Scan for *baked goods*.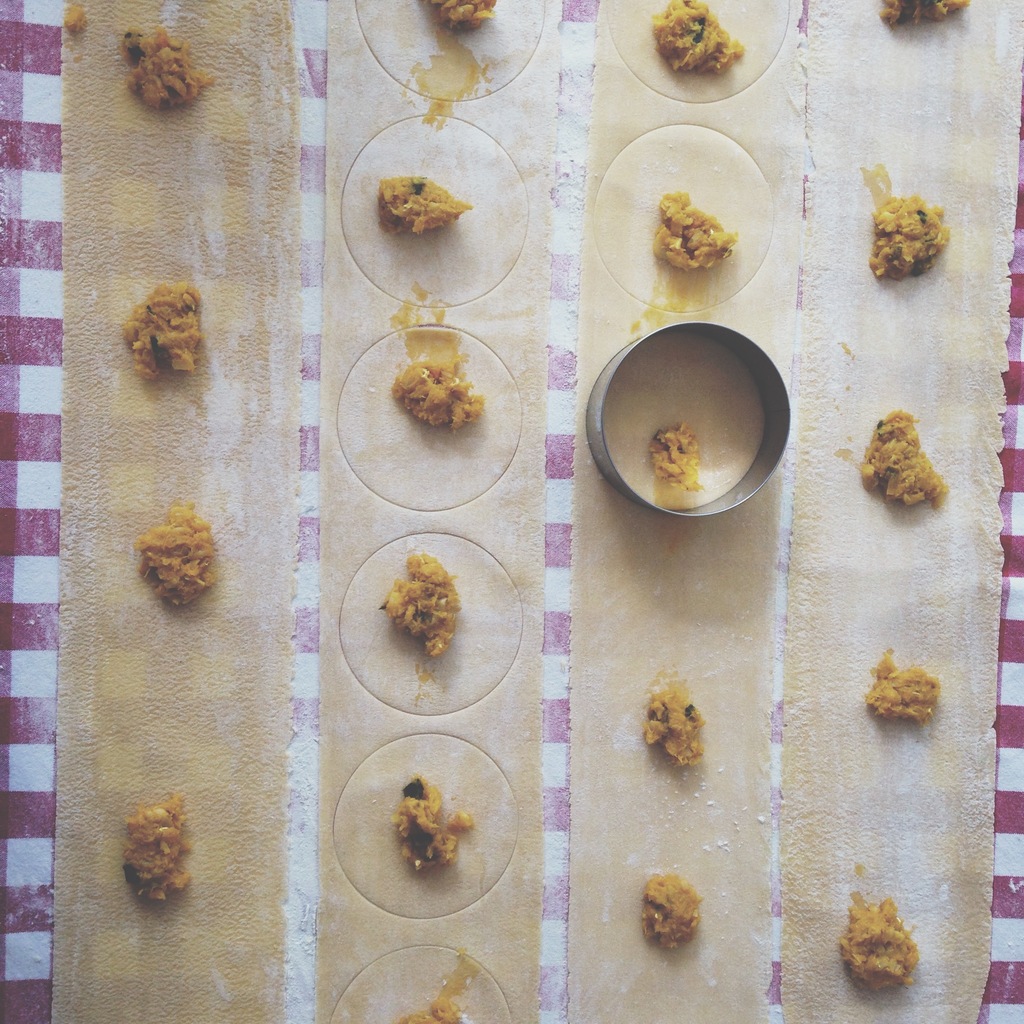
Scan result: <region>118, 25, 216, 108</region>.
